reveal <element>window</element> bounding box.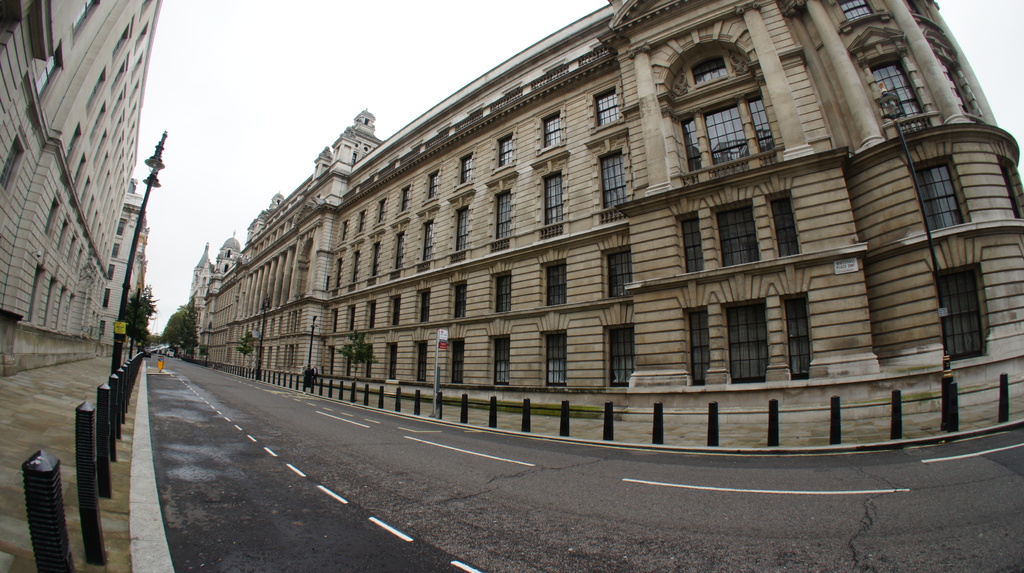
Revealed: [x1=368, y1=300, x2=374, y2=331].
